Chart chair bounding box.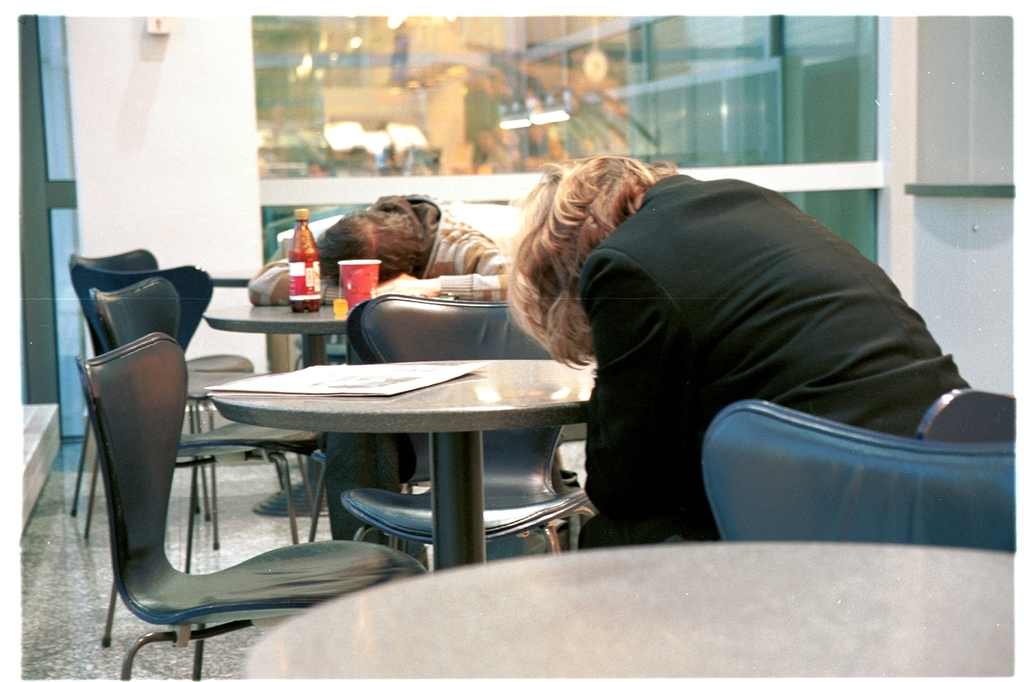
Charted: 85 278 325 650.
